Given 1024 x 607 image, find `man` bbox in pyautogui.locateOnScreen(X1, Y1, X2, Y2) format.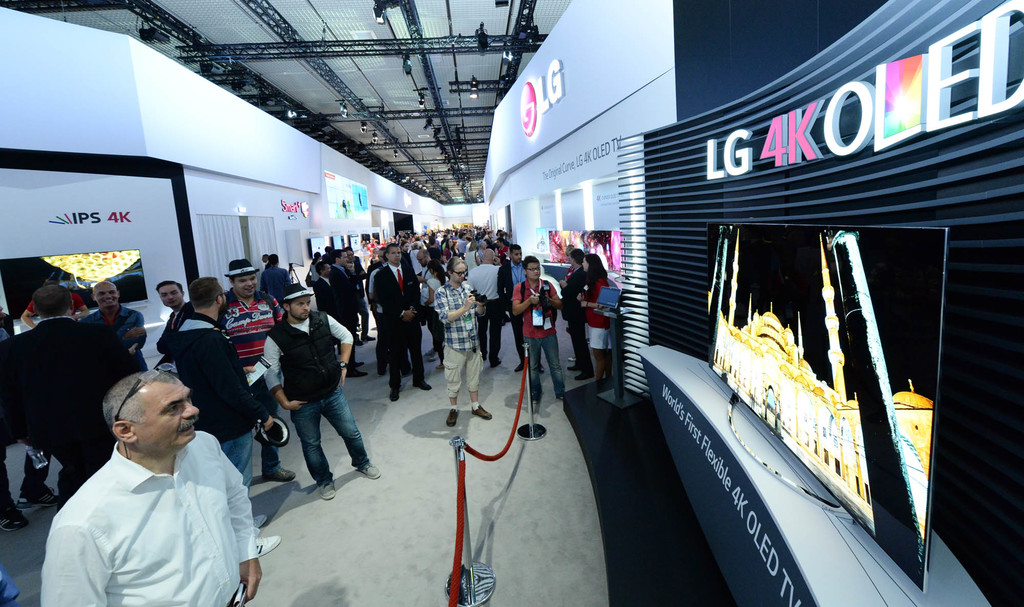
pyautogui.locateOnScreen(81, 282, 148, 370).
